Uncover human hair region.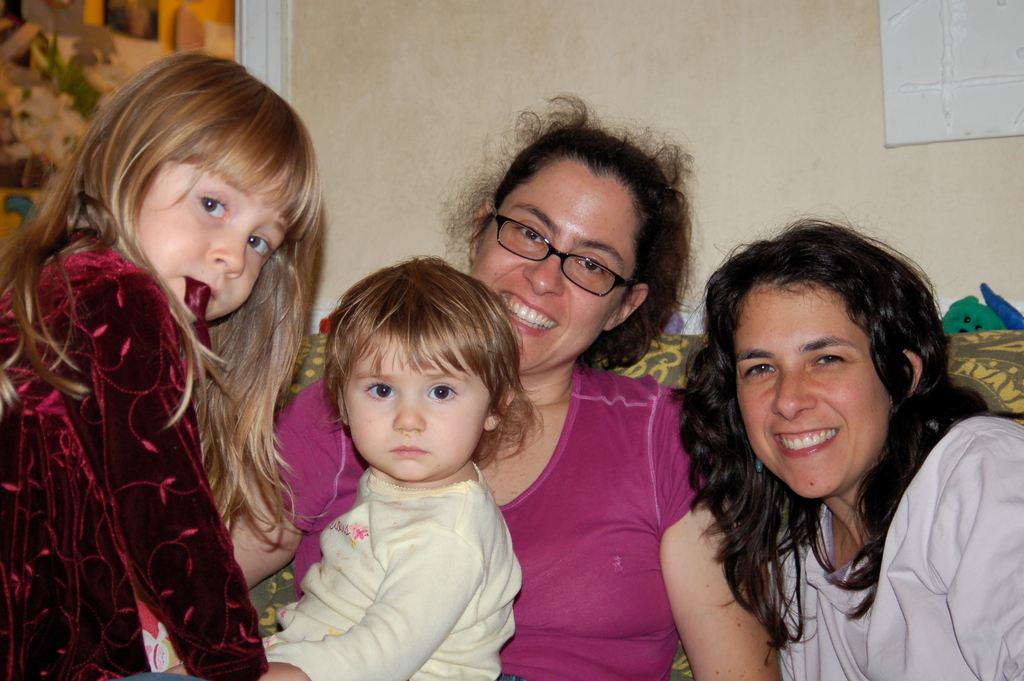
Uncovered: [430, 88, 698, 377].
